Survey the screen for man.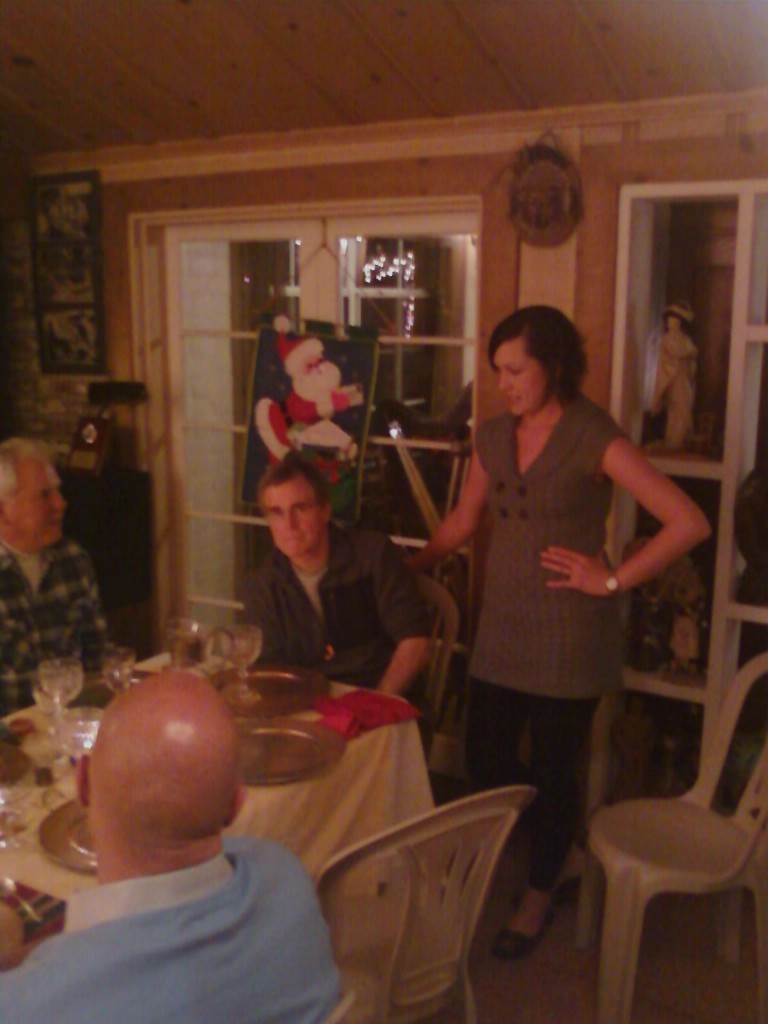
Survey found: box=[0, 433, 116, 671].
